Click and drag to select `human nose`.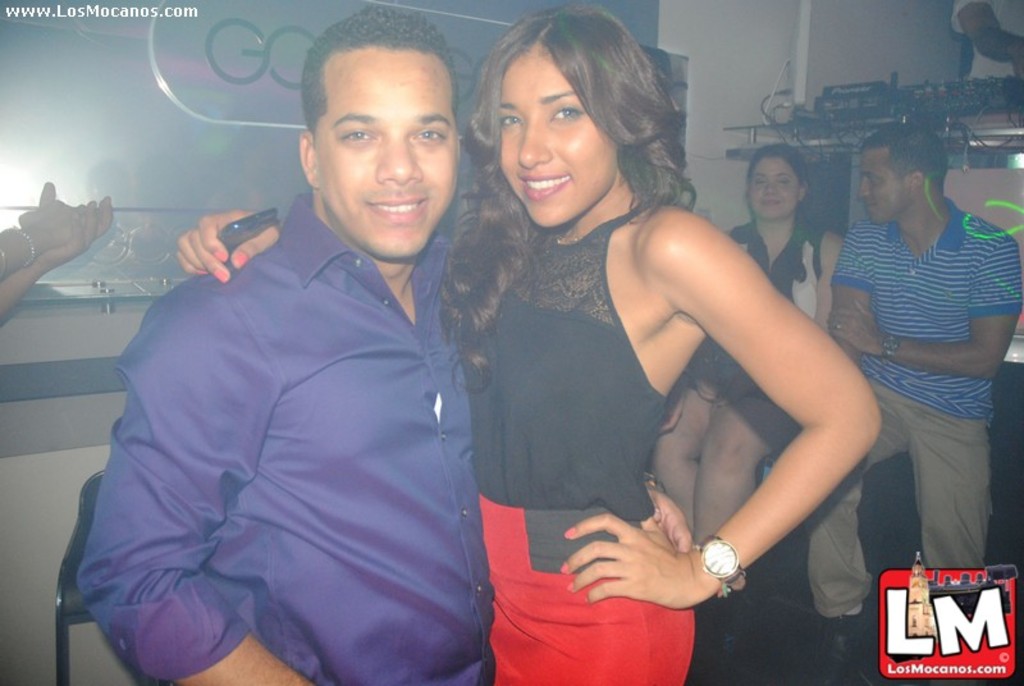
Selection: (762, 182, 774, 197).
